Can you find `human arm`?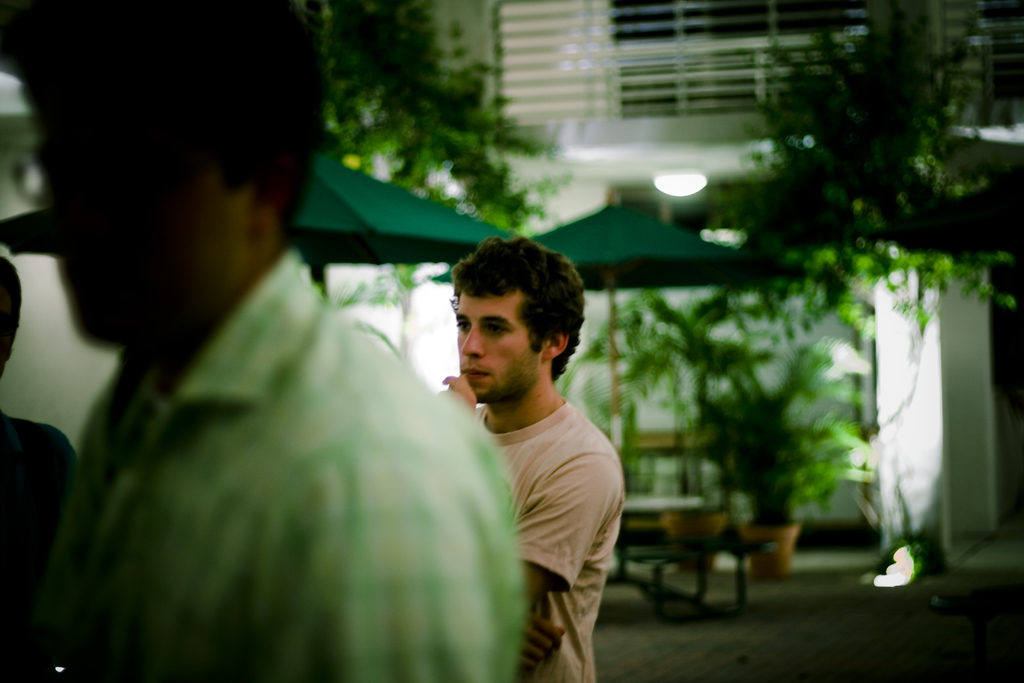
Yes, bounding box: [x1=478, y1=434, x2=612, y2=638].
